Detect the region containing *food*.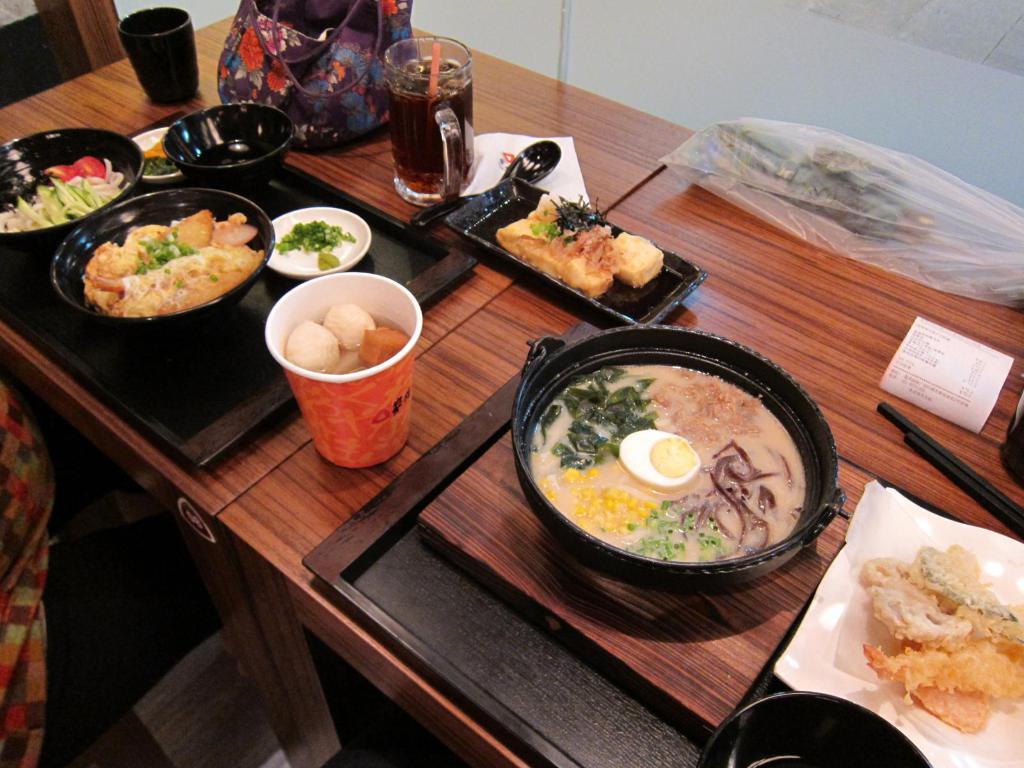
[318,301,374,351].
